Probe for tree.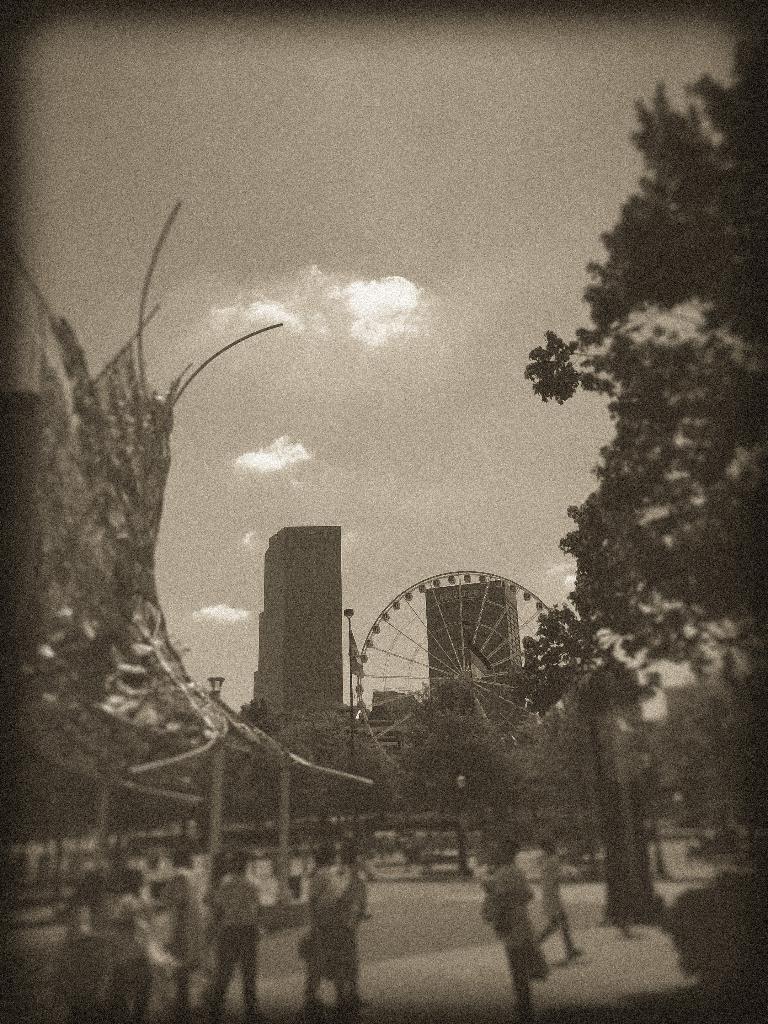
Probe result: <region>394, 669, 548, 879</region>.
